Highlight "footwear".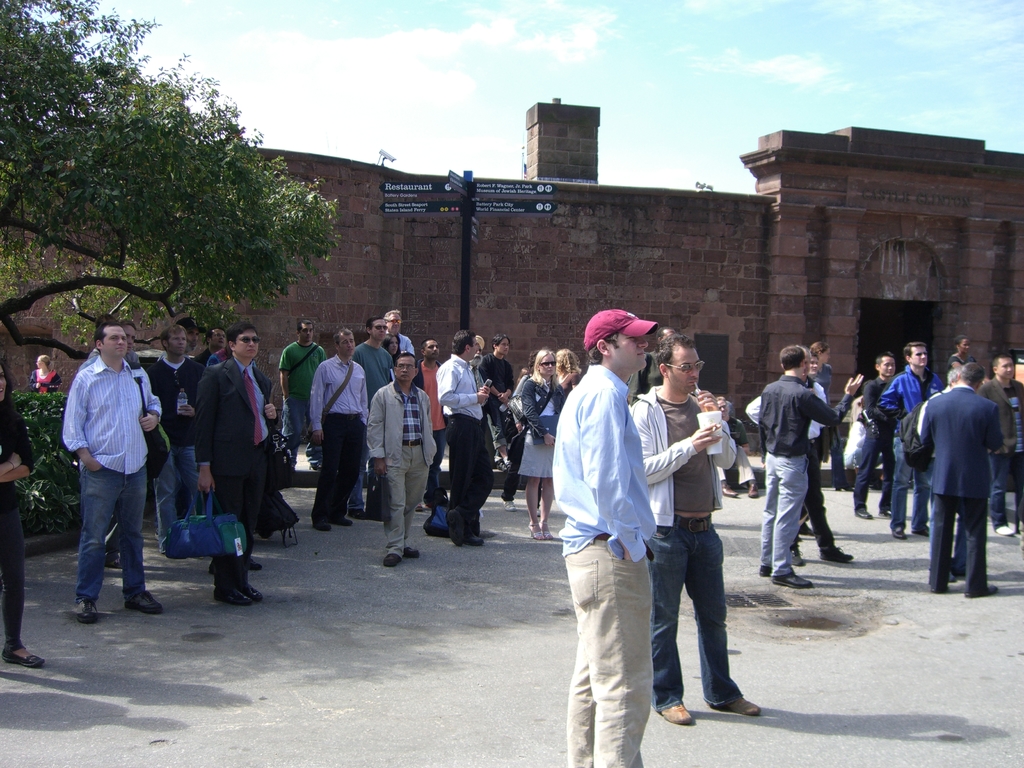
Highlighted region: [992, 522, 1016, 535].
